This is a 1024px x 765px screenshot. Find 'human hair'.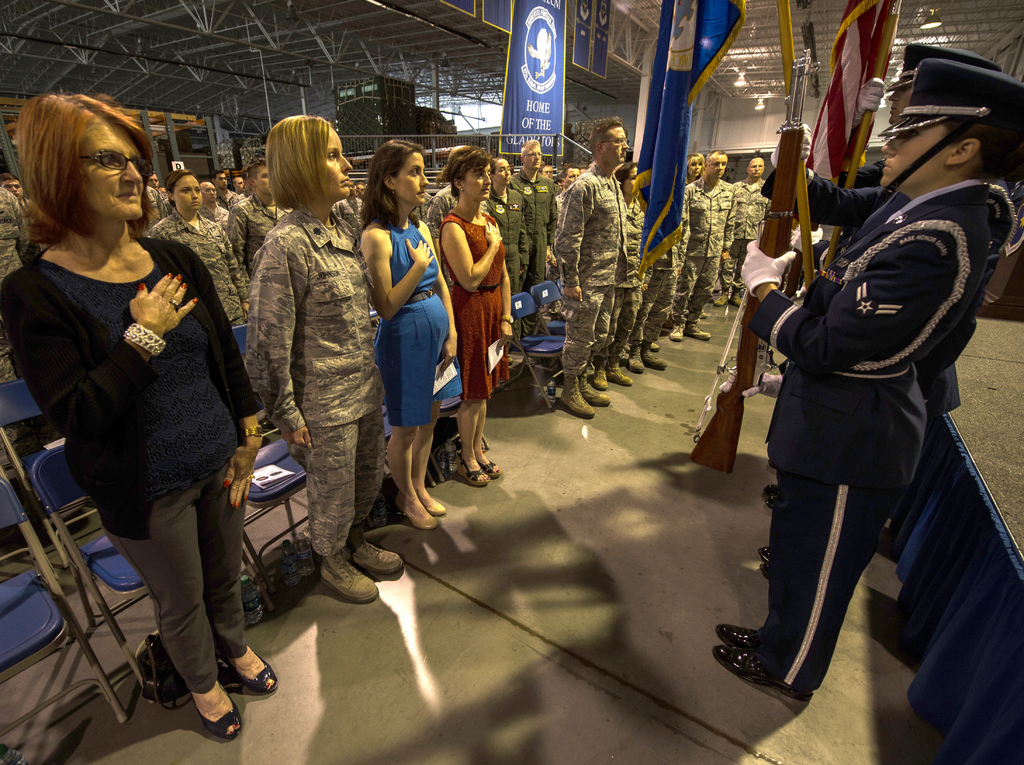
Bounding box: pyautogui.locateOnScreen(586, 118, 624, 142).
